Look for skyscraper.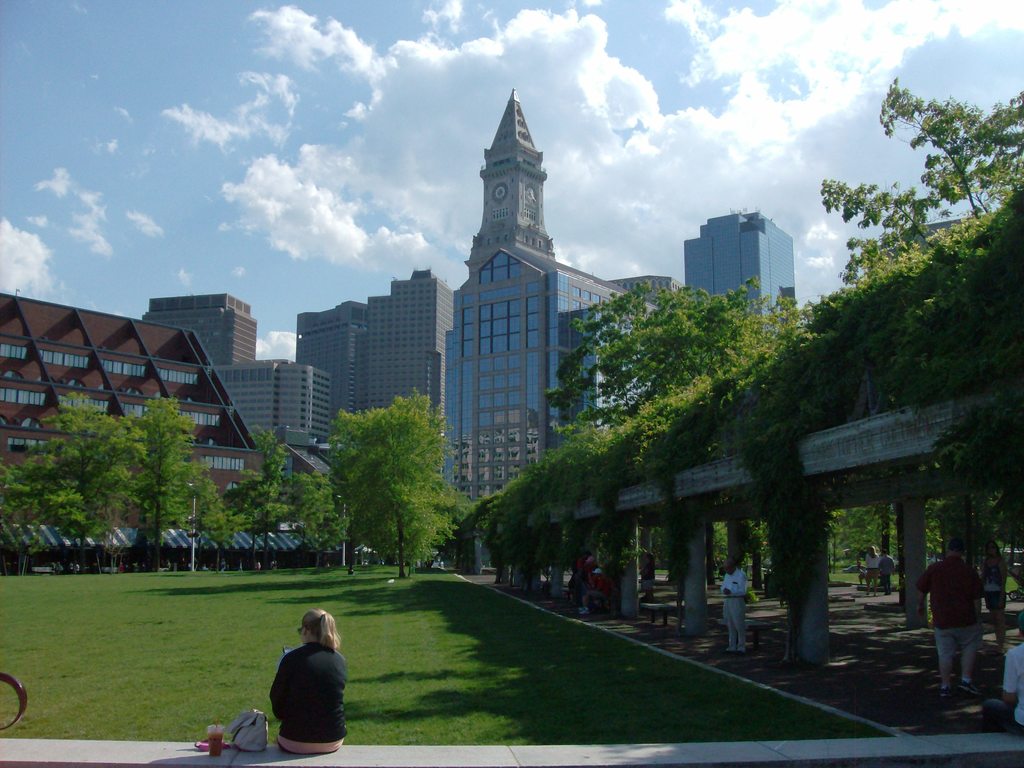
Found: detection(295, 269, 456, 436).
